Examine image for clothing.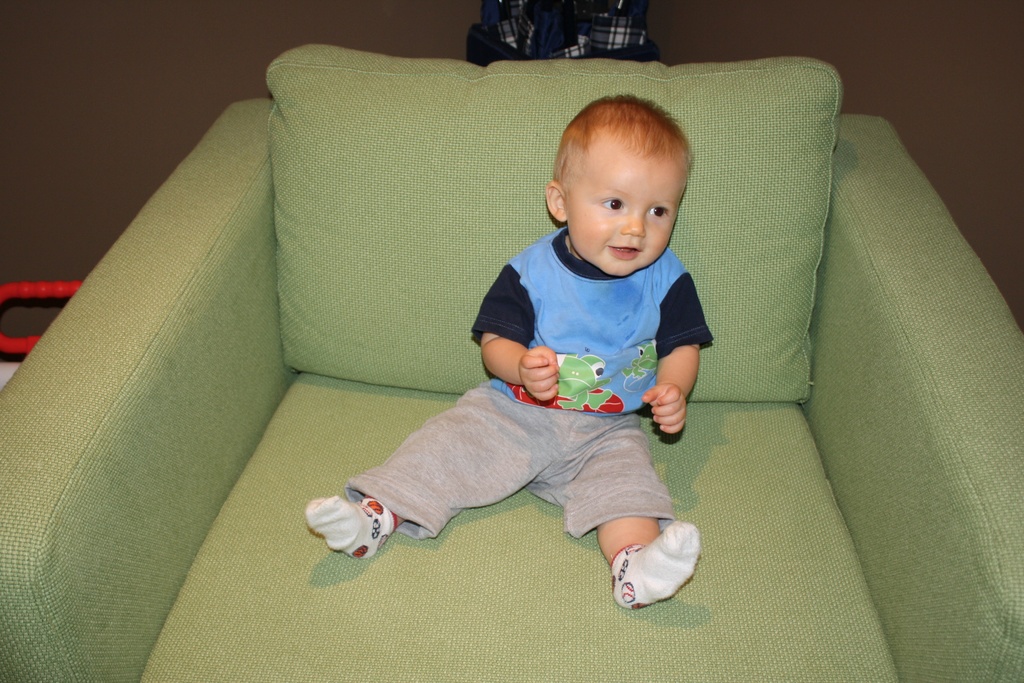
Examination result: bbox=(342, 380, 682, 541).
